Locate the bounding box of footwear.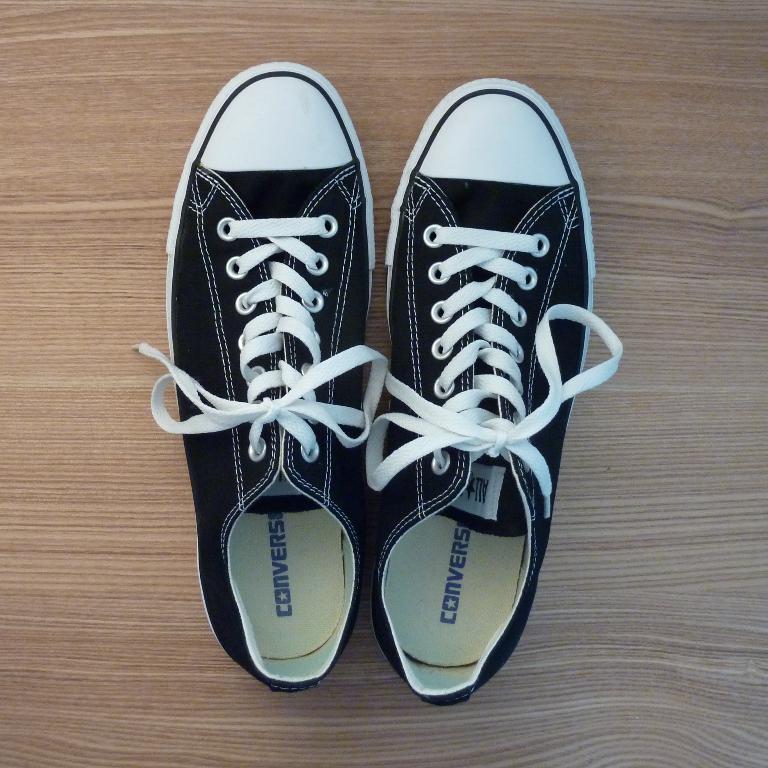
Bounding box: 357:76:622:713.
